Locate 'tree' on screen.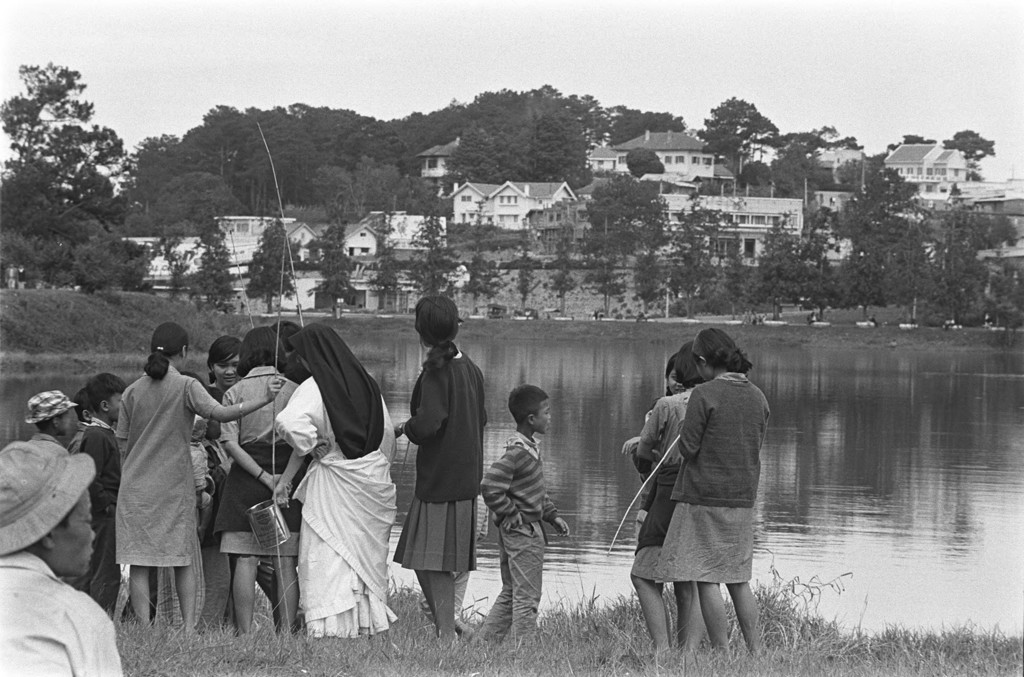
On screen at 406:215:457:297.
